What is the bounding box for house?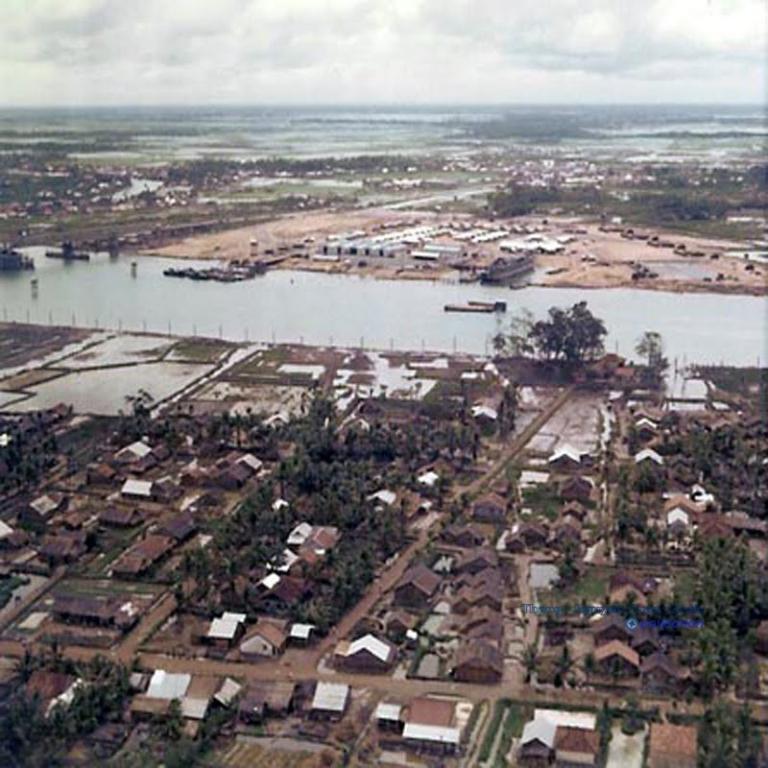
bbox=[244, 693, 269, 726].
